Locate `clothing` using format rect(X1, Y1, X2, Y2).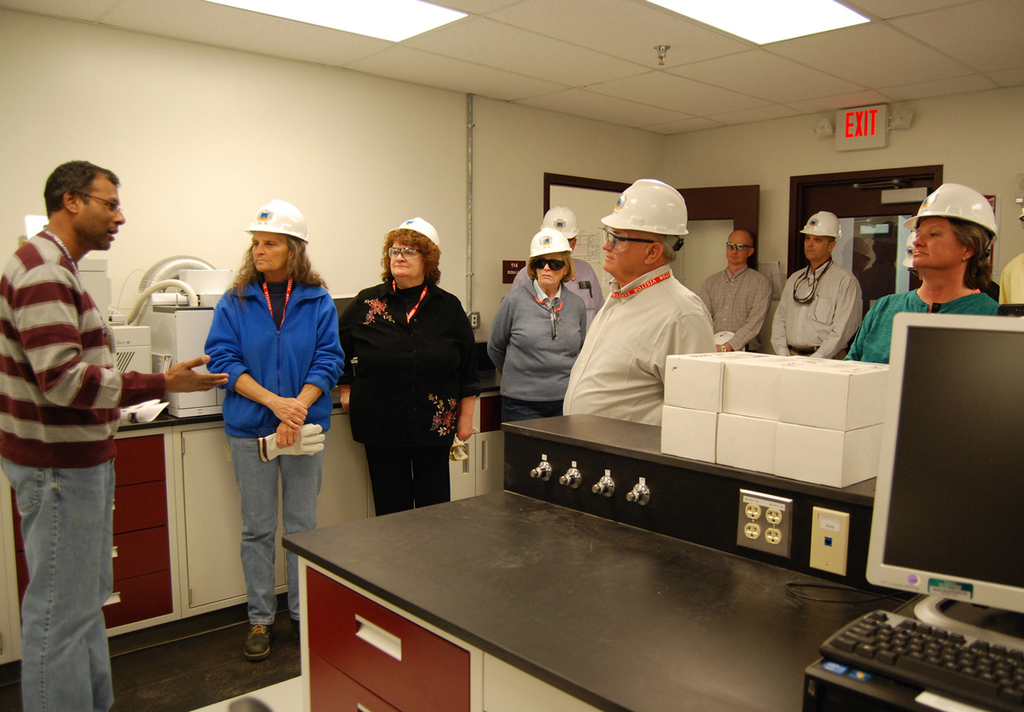
rect(5, 213, 197, 711).
